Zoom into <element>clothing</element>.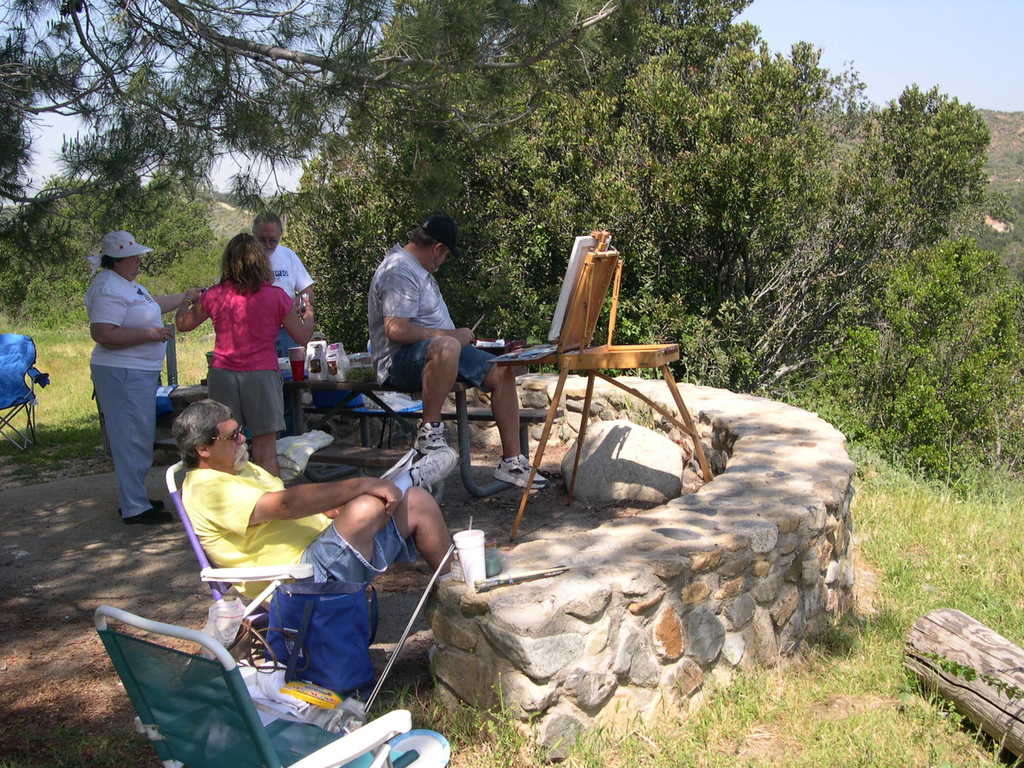
Zoom target: [left=198, top=280, right=294, bottom=446].
